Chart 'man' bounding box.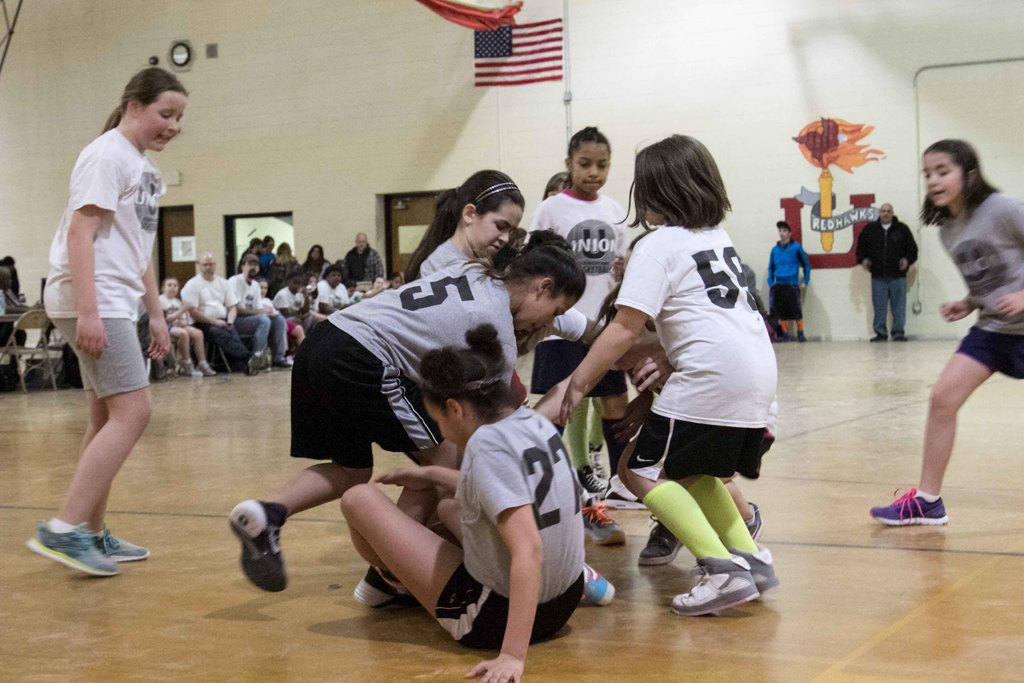
Charted: (left=229, top=252, right=294, bottom=368).
